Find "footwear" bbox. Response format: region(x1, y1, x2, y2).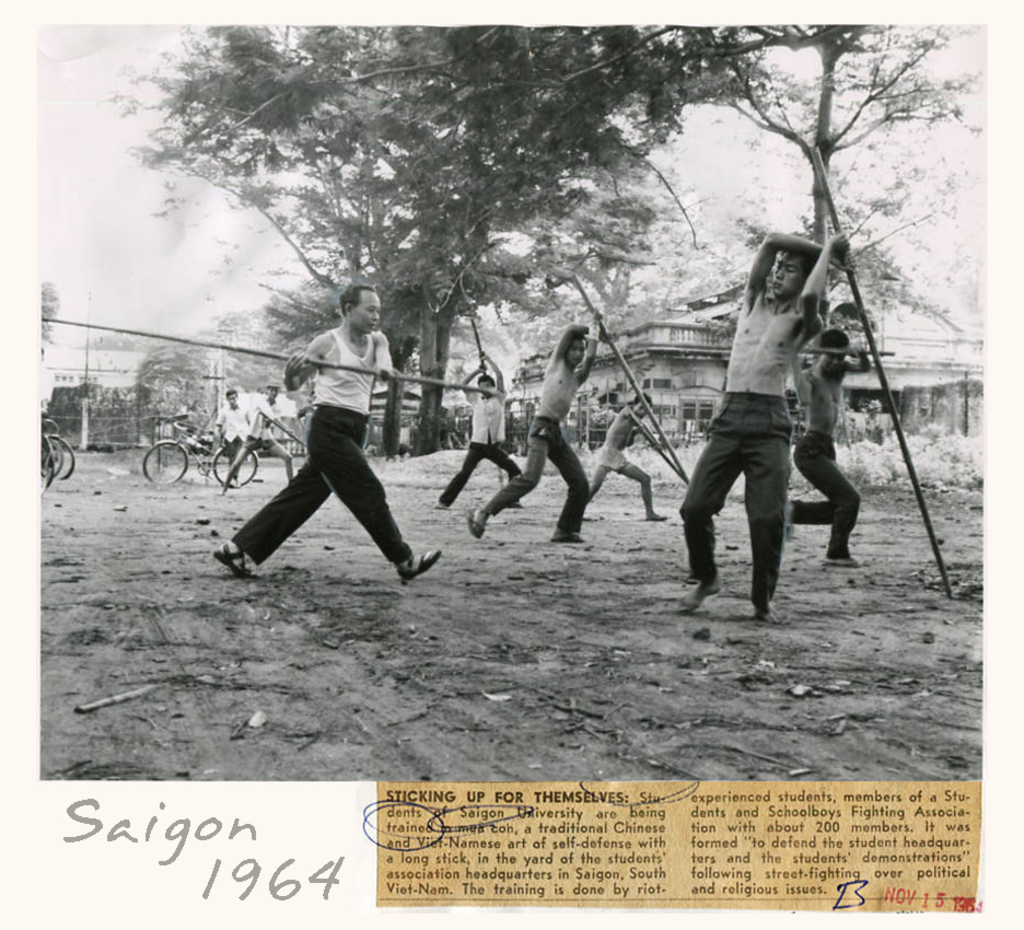
region(466, 507, 484, 539).
